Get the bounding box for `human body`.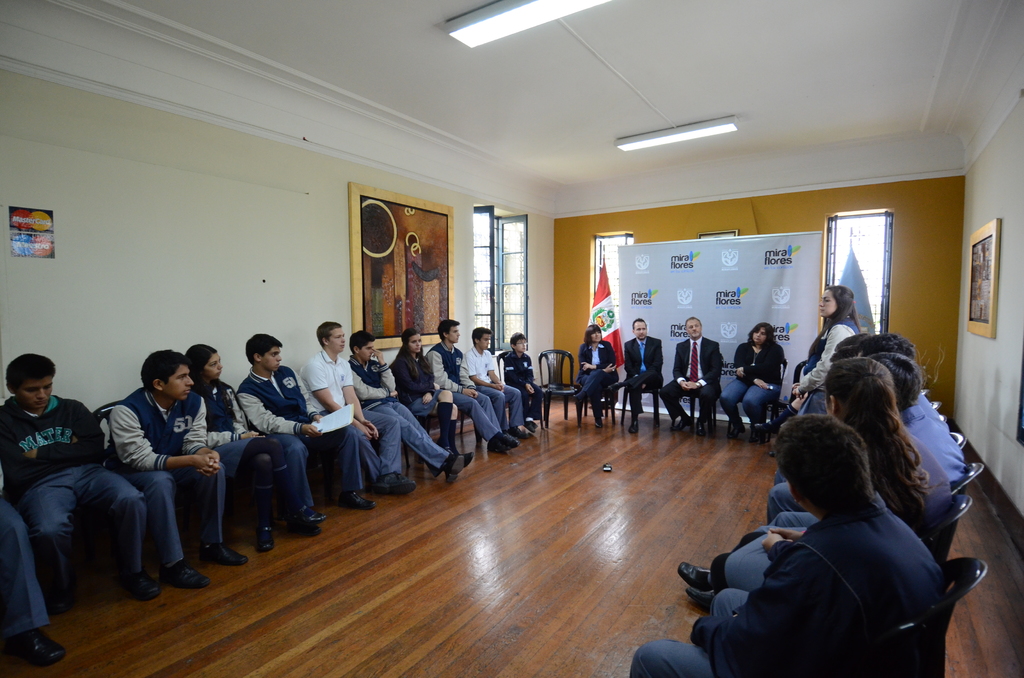
772:390:938:478.
